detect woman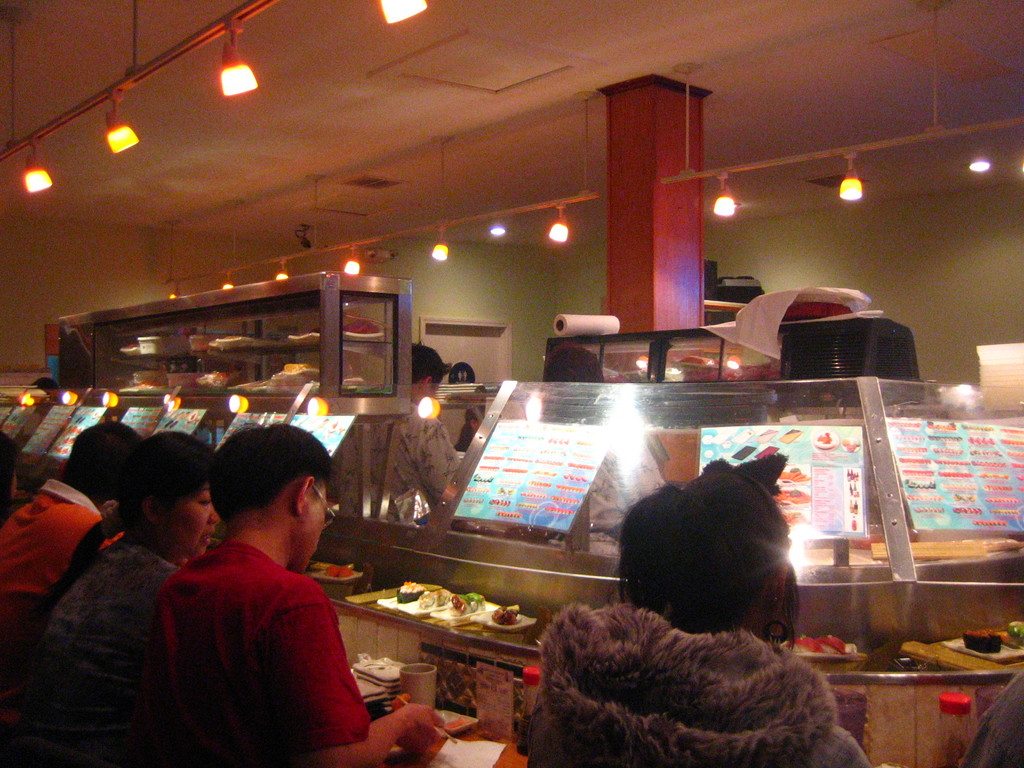
(x1=520, y1=458, x2=871, y2=767)
